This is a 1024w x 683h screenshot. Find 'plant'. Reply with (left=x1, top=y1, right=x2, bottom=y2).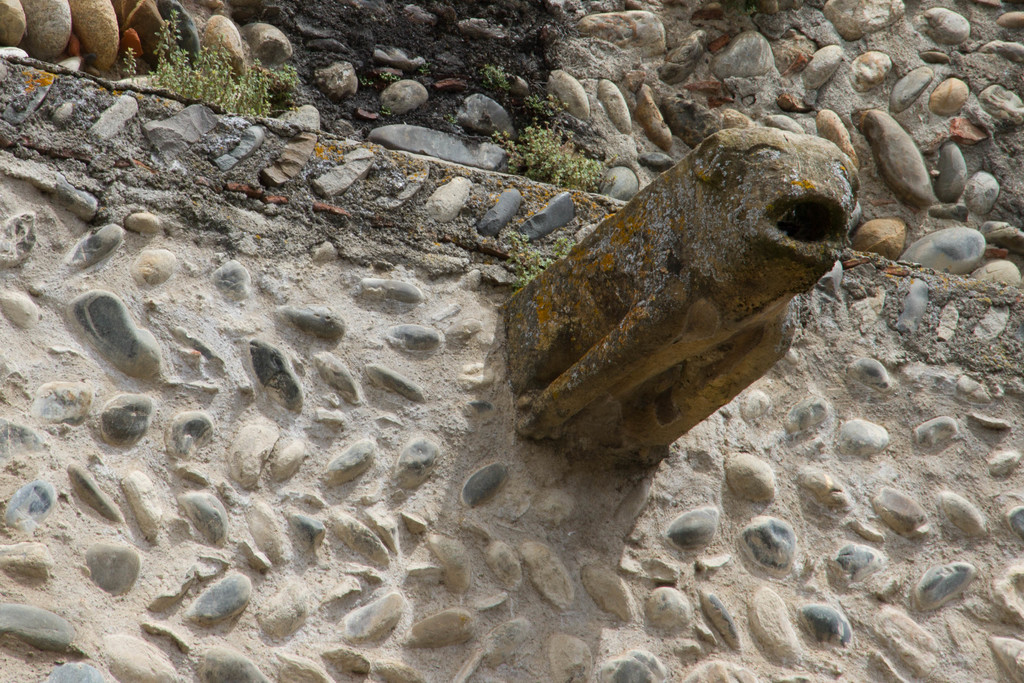
(left=378, top=64, right=397, bottom=89).
